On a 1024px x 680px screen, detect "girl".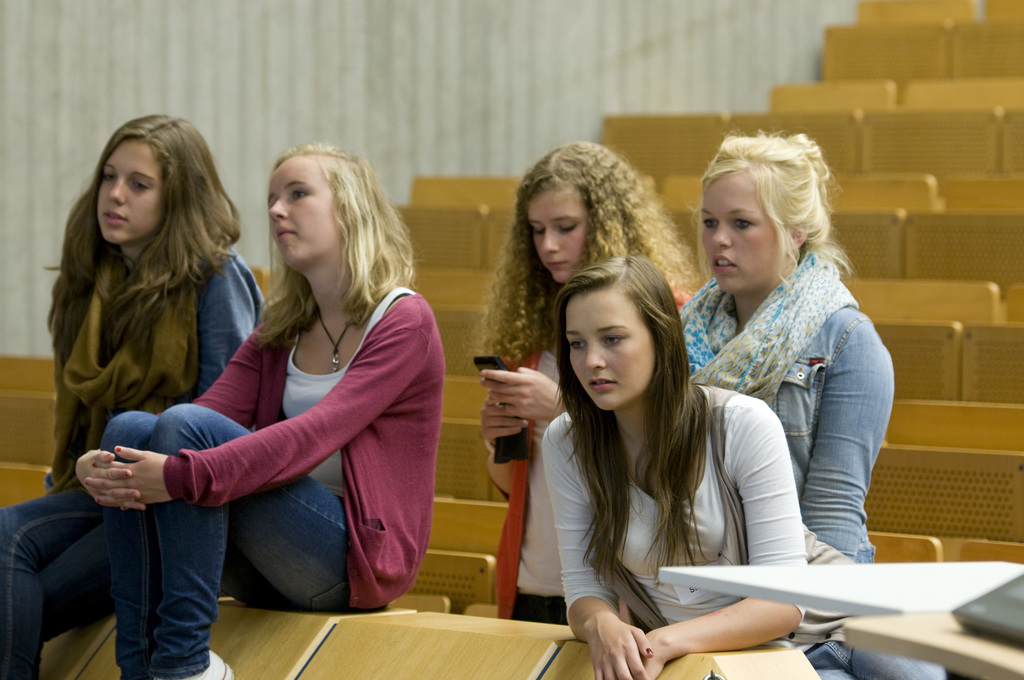
[0,117,266,679].
